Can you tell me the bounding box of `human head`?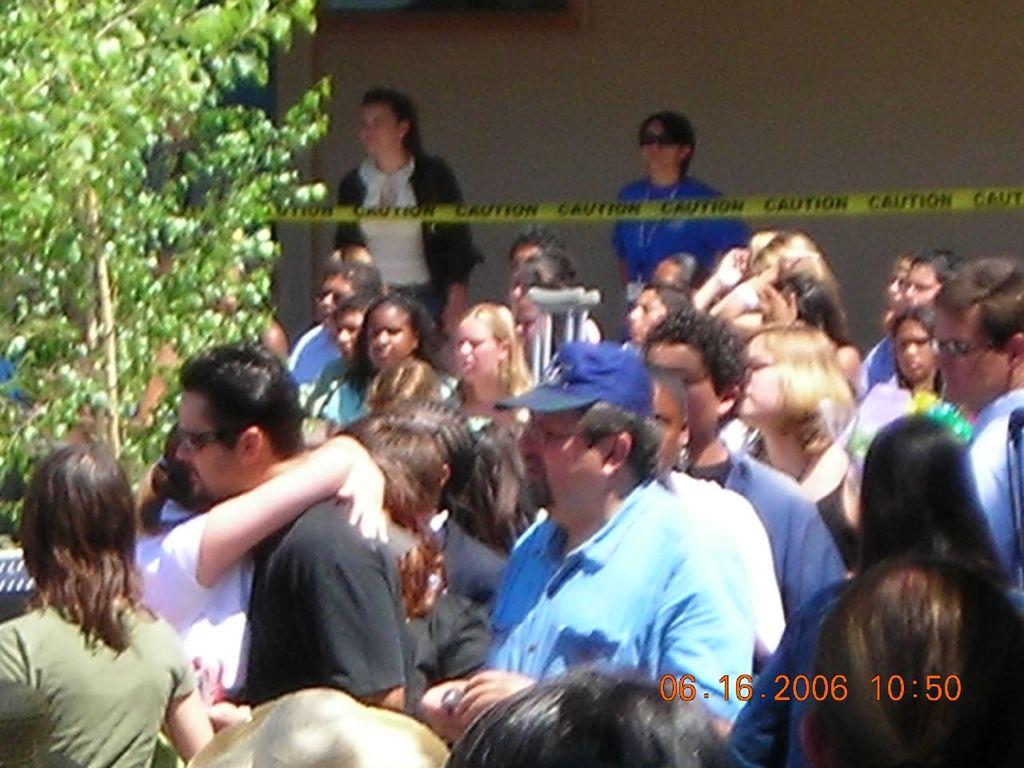
region(331, 286, 382, 360).
